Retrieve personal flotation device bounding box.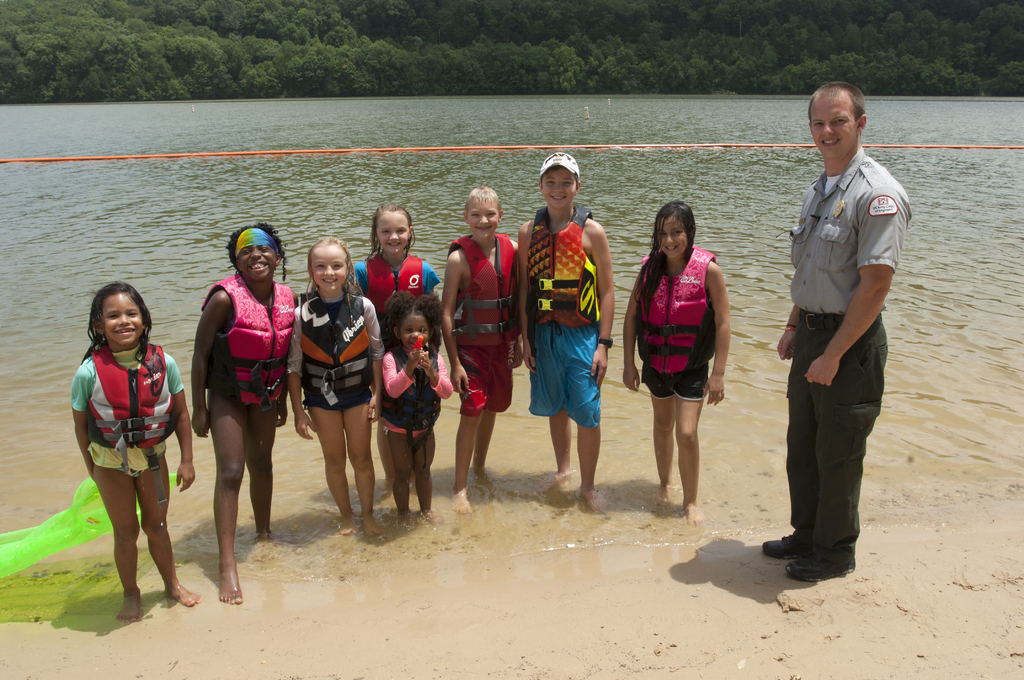
Bounding box: (300, 295, 376, 401).
